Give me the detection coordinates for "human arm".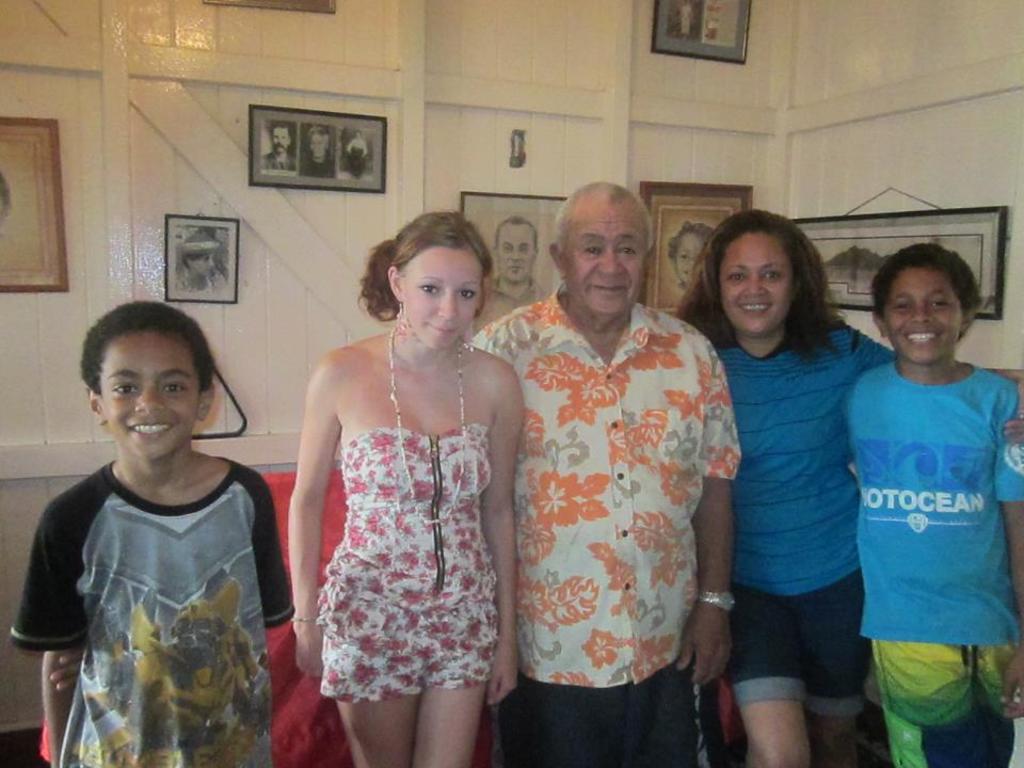
bbox=(871, 311, 1023, 429).
